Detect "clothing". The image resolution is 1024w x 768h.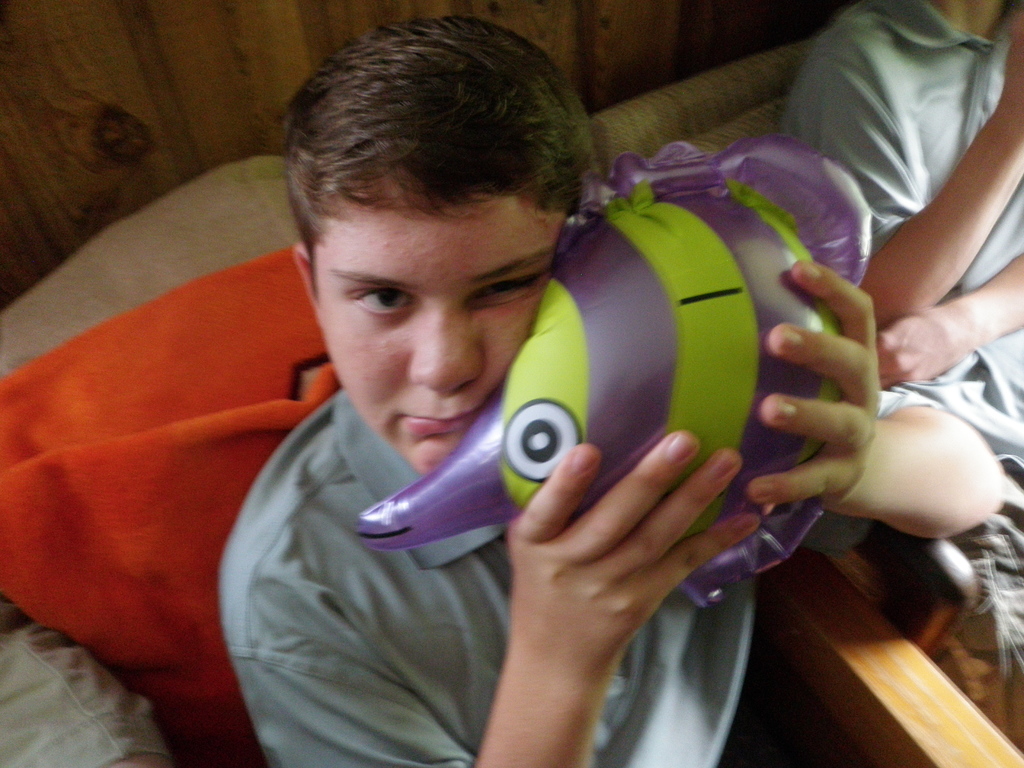
(left=779, top=0, right=1023, bottom=281).
